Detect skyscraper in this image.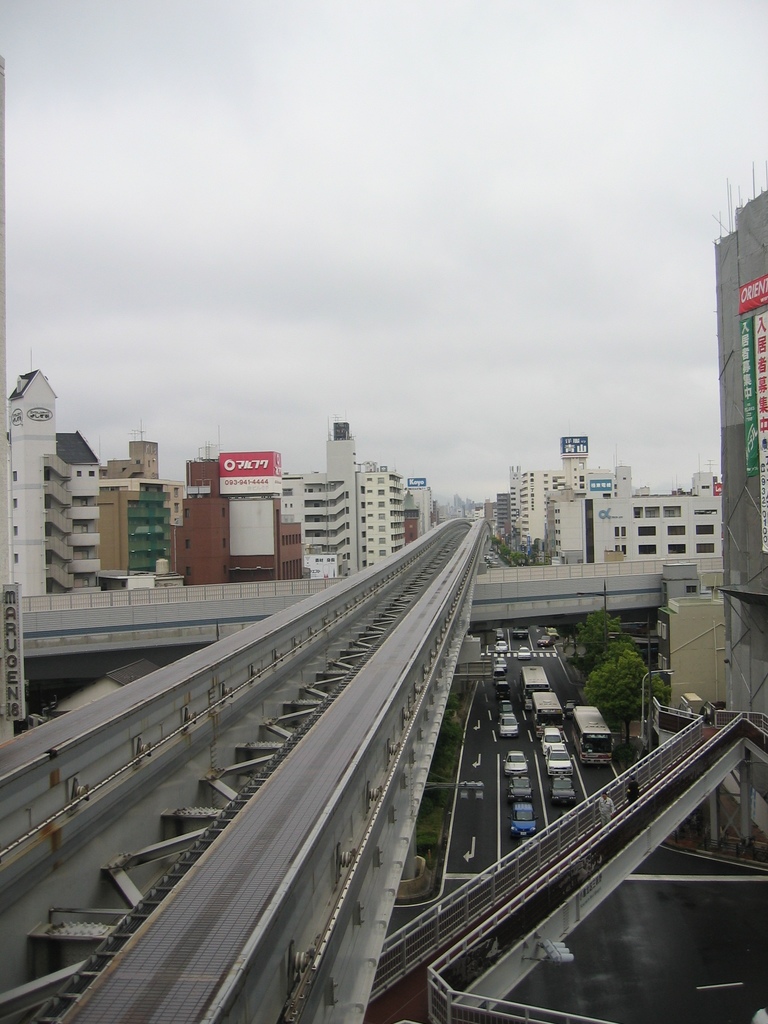
Detection: select_region(297, 413, 367, 575).
